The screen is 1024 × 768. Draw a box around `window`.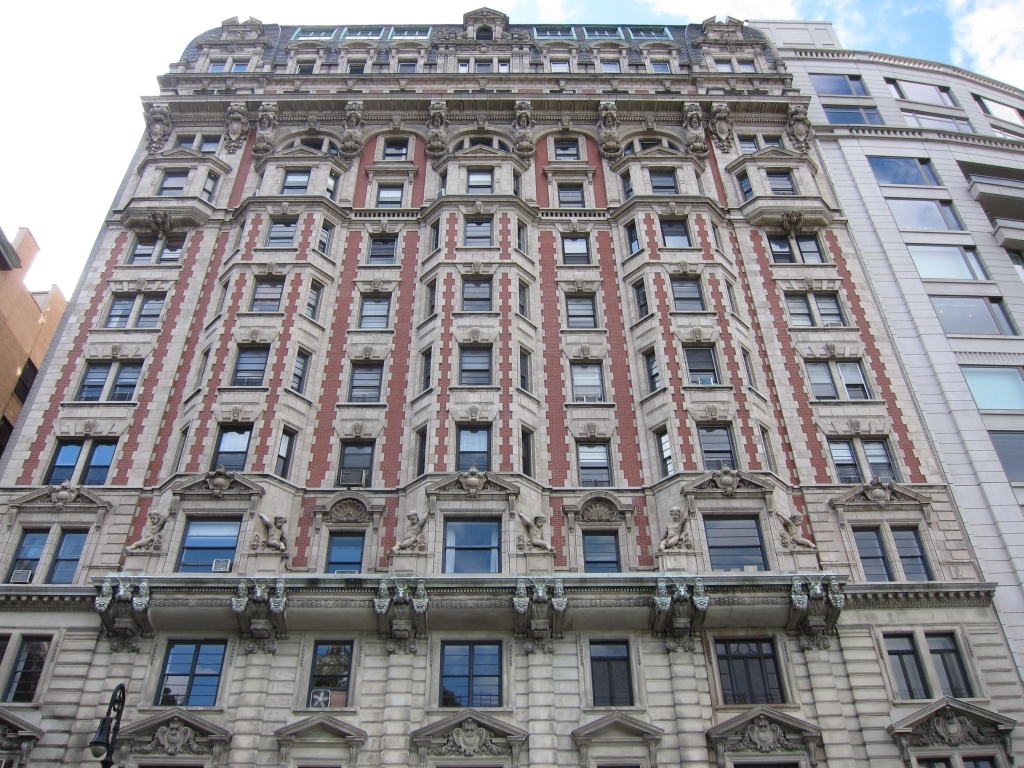
select_region(766, 135, 781, 147).
